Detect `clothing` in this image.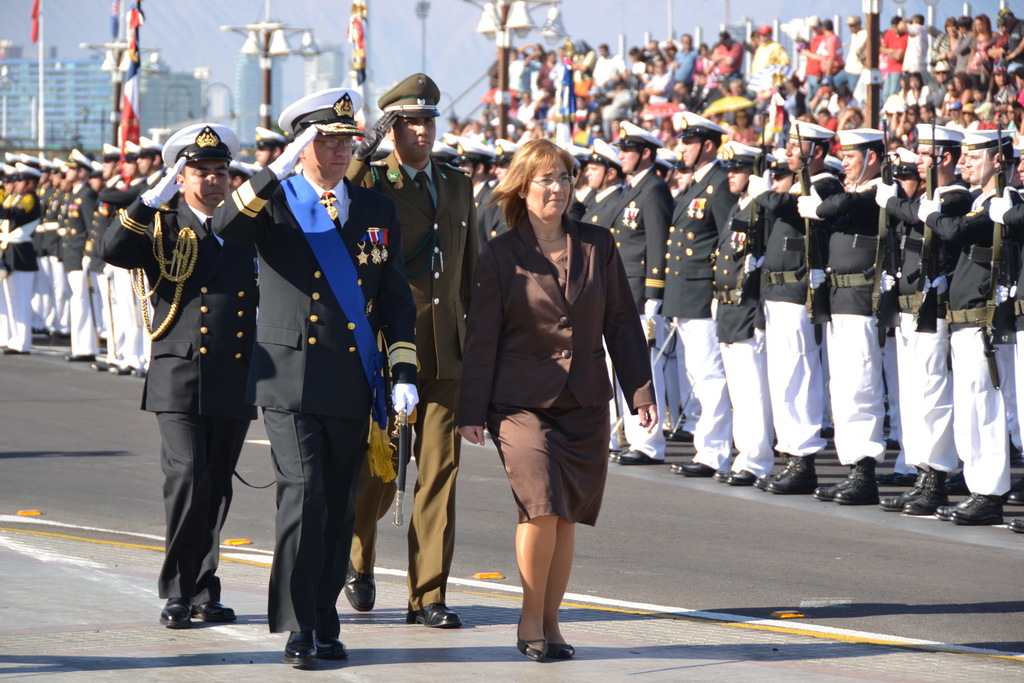
Detection: 343 150 483 609.
